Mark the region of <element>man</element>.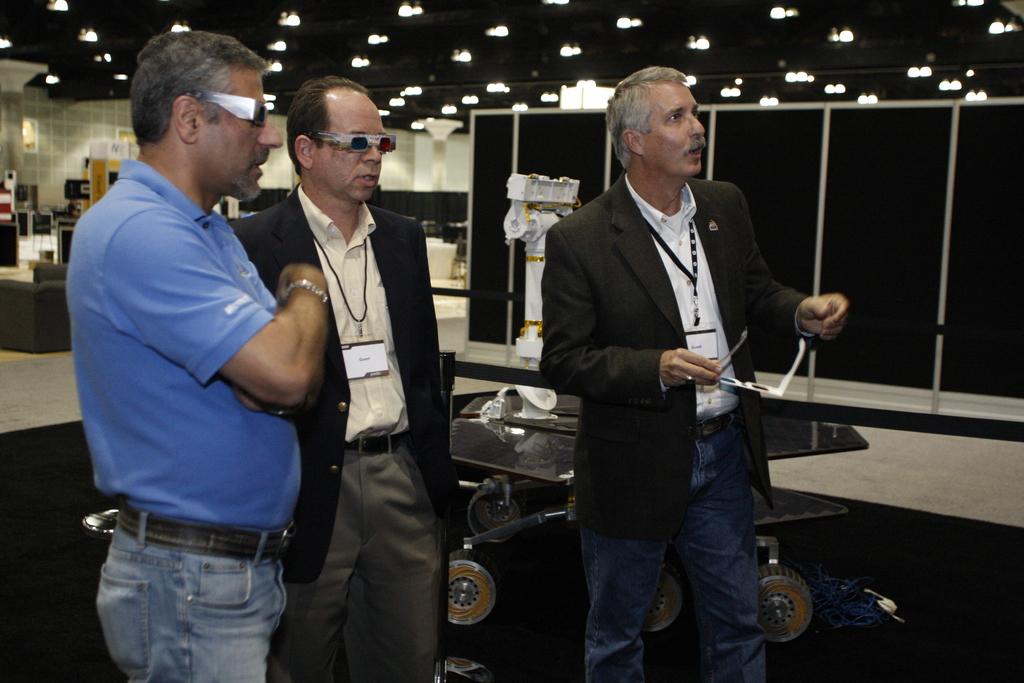
Region: detection(220, 79, 458, 682).
